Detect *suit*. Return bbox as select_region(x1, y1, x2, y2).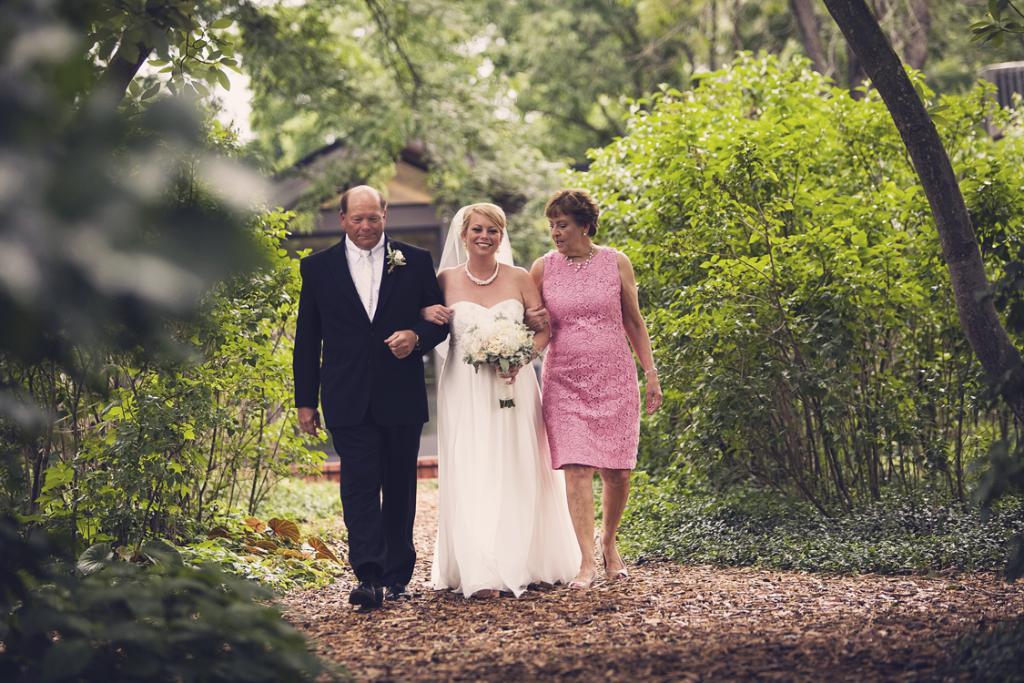
select_region(309, 169, 433, 607).
